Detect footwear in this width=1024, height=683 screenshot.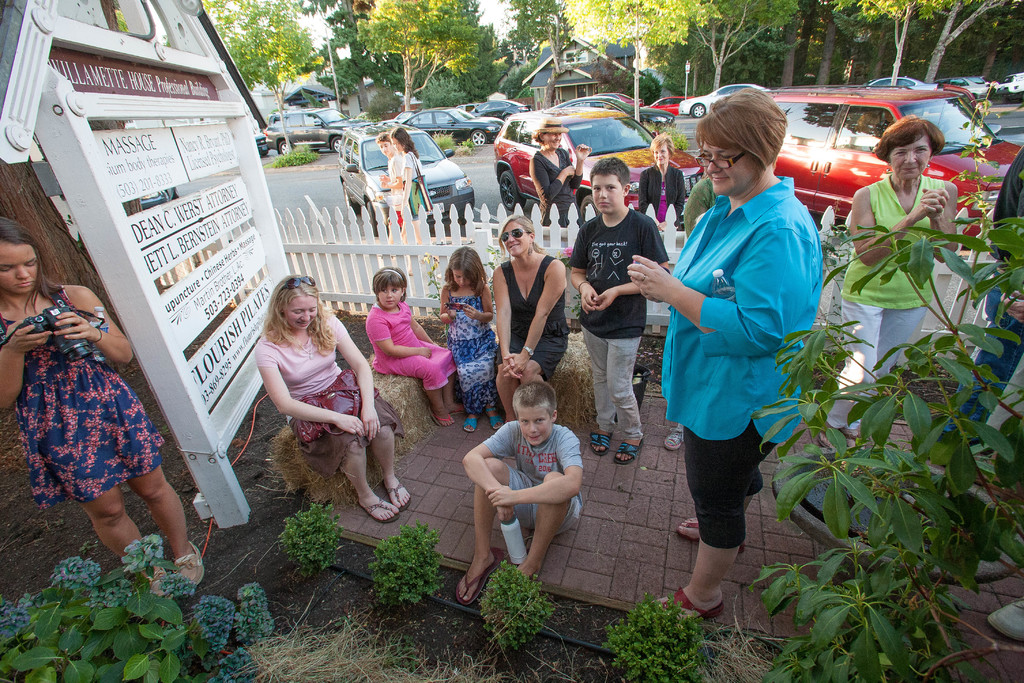
Detection: <box>452,552,498,604</box>.
